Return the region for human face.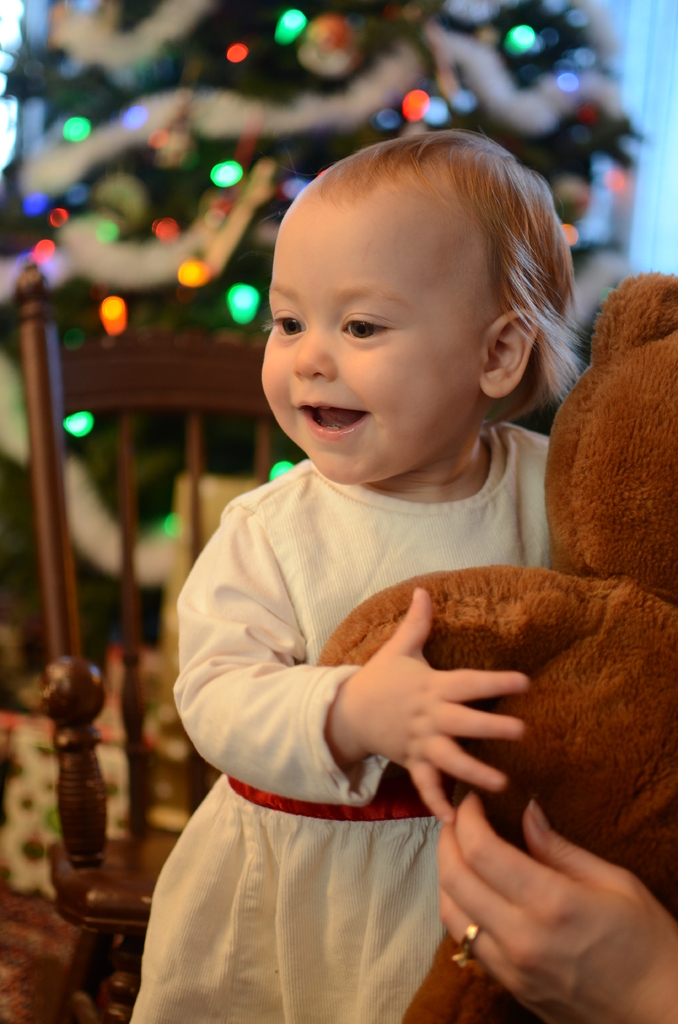
<bbox>258, 198, 487, 490</bbox>.
